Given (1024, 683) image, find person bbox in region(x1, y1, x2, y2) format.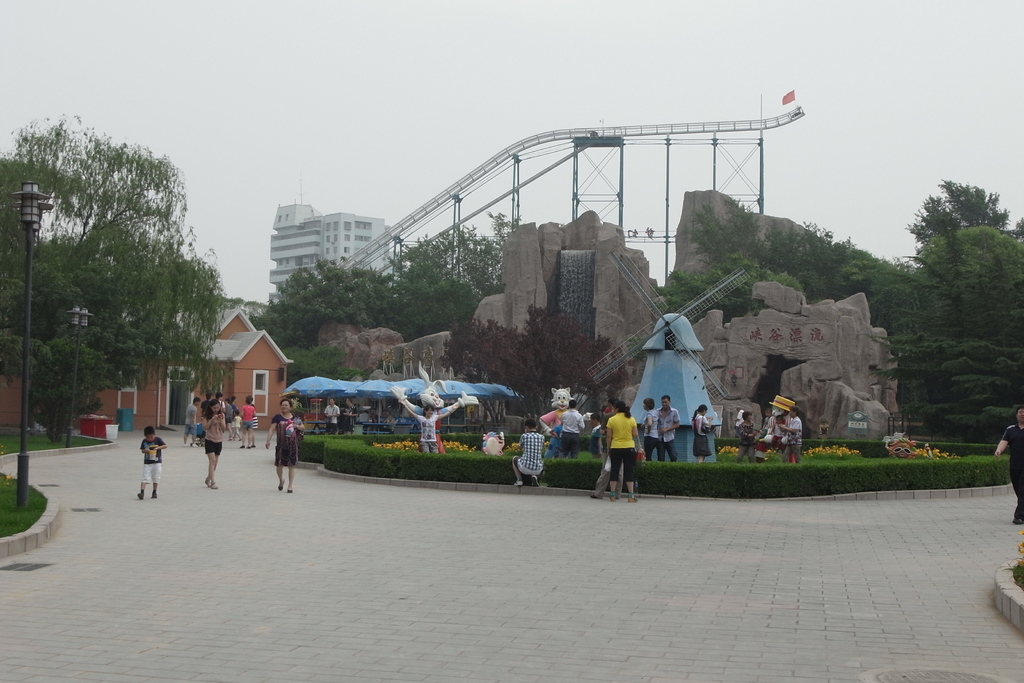
region(513, 422, 539, 490).
